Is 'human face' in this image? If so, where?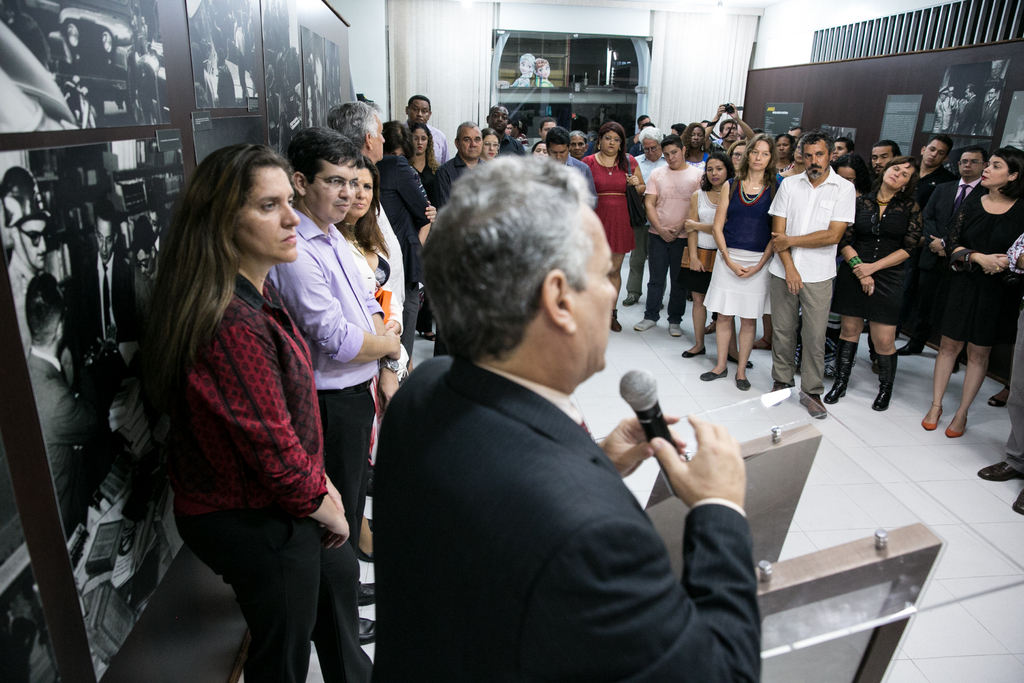
Yes, at (984, 158, 1006, 192).
